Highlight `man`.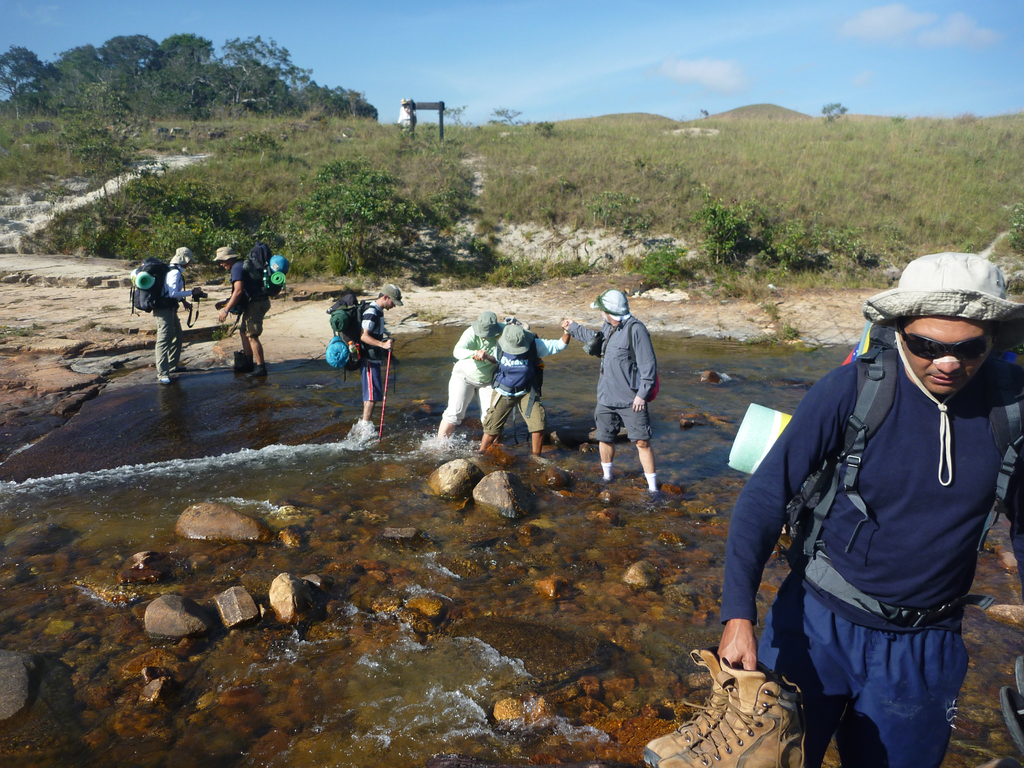
Highlighted region: left=394, top=98, right=423, bottom=133.
